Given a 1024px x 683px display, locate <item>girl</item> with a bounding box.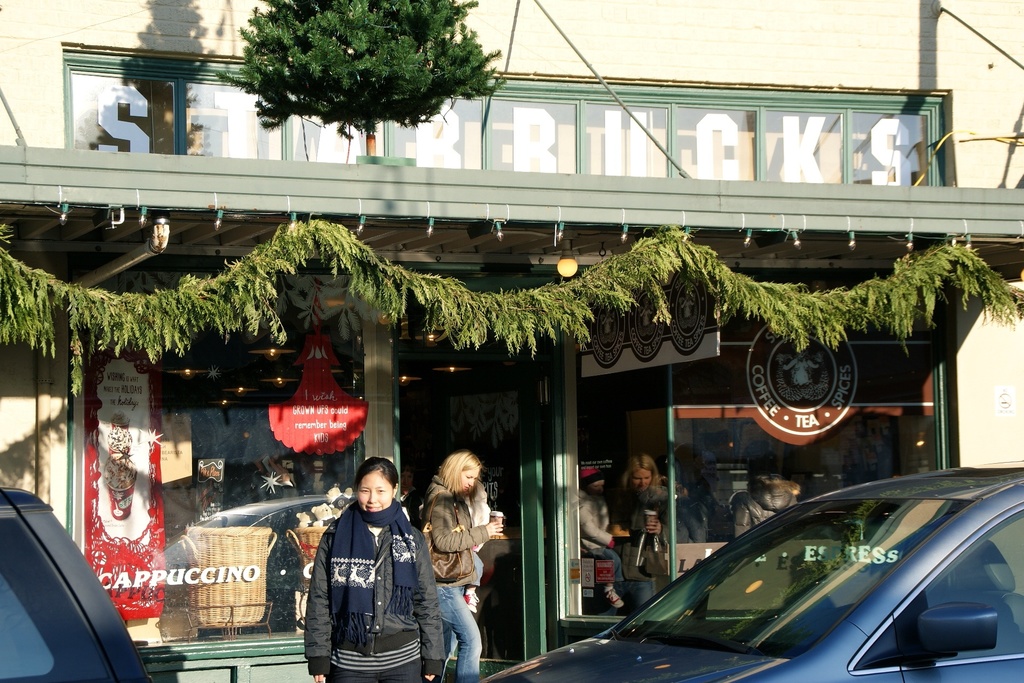
Located: <region>411, 449, 504, 682</region>.
